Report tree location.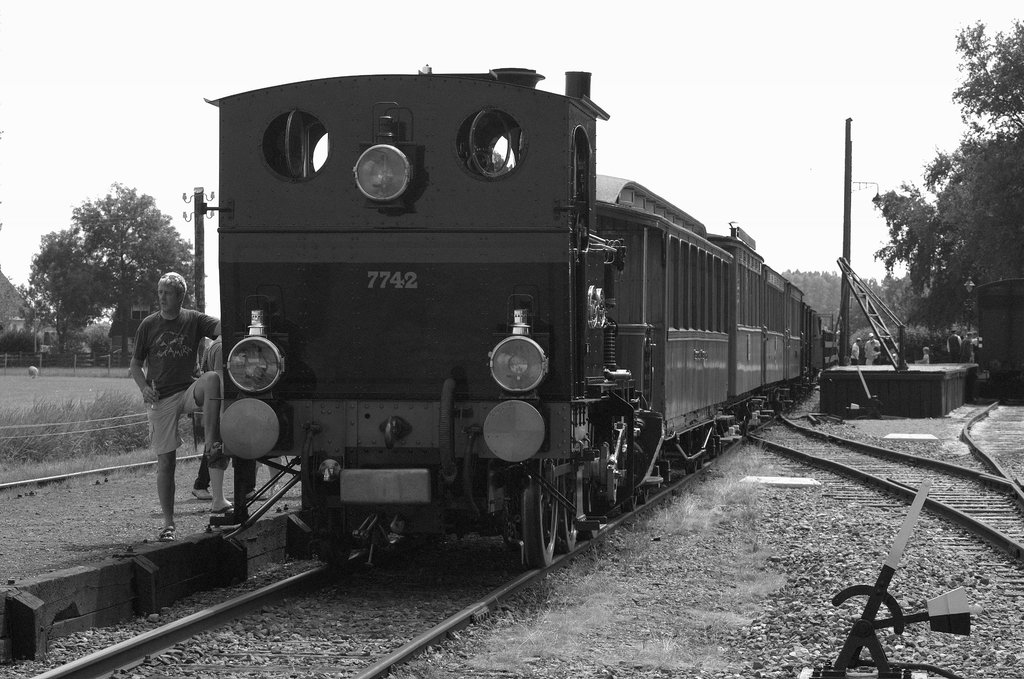
Report: (left=13, top=179, right=204, bottom=373).
